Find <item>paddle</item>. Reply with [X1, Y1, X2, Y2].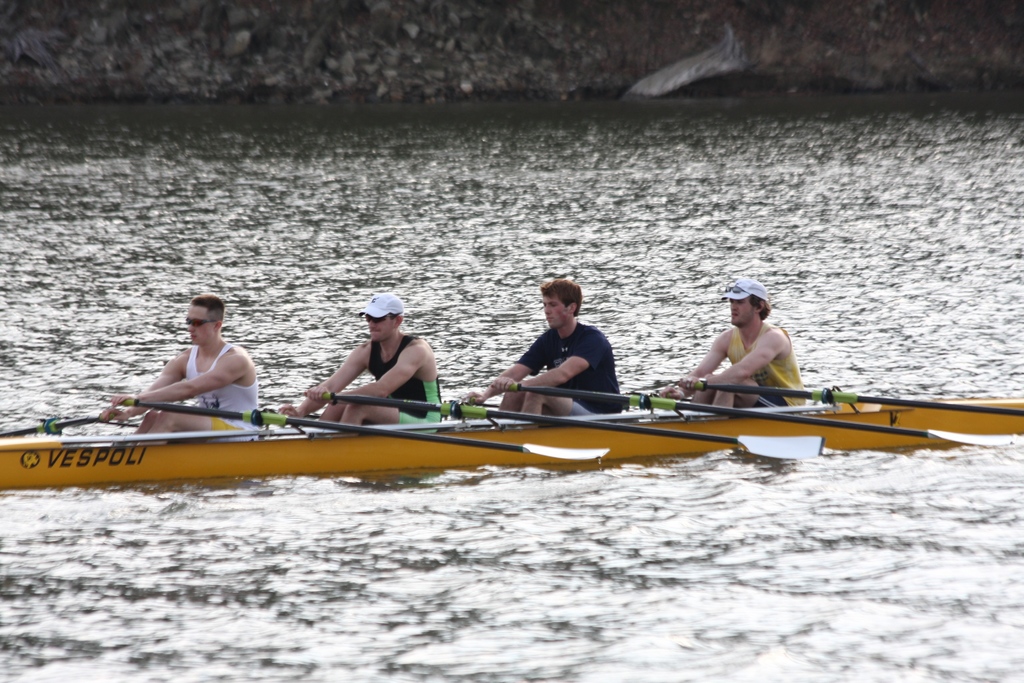
[621, 382, 1023, 456].
